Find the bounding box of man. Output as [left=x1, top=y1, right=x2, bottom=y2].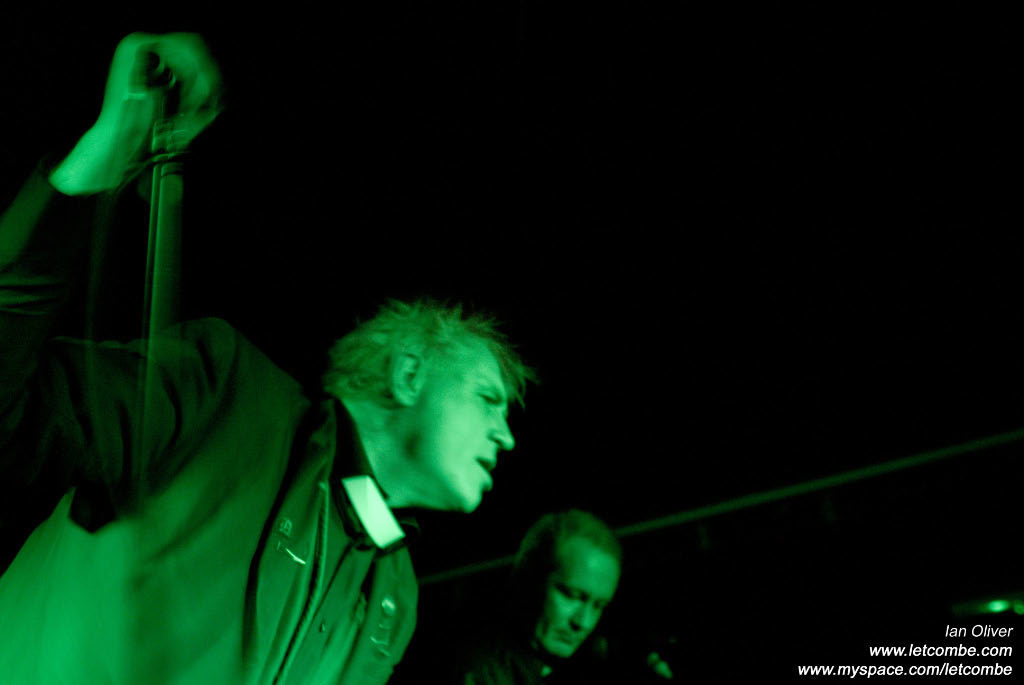
[left=101, top=101, right=617, bottom=648].
